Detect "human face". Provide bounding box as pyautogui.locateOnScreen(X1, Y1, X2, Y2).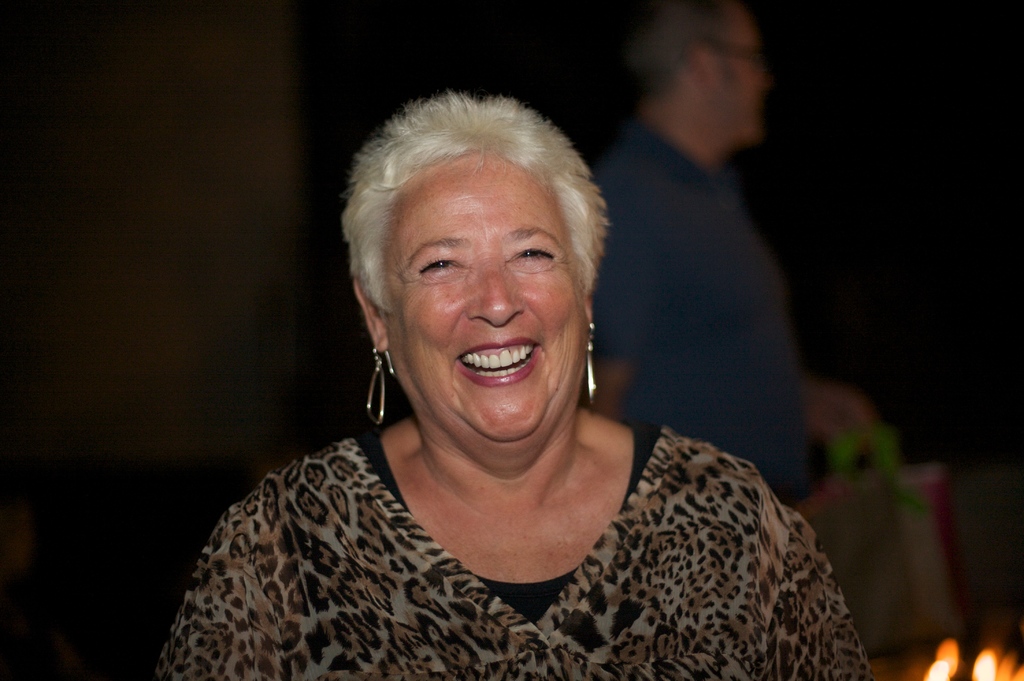
pyautogui.locateOnScreen(387, 155, 605, 439).
